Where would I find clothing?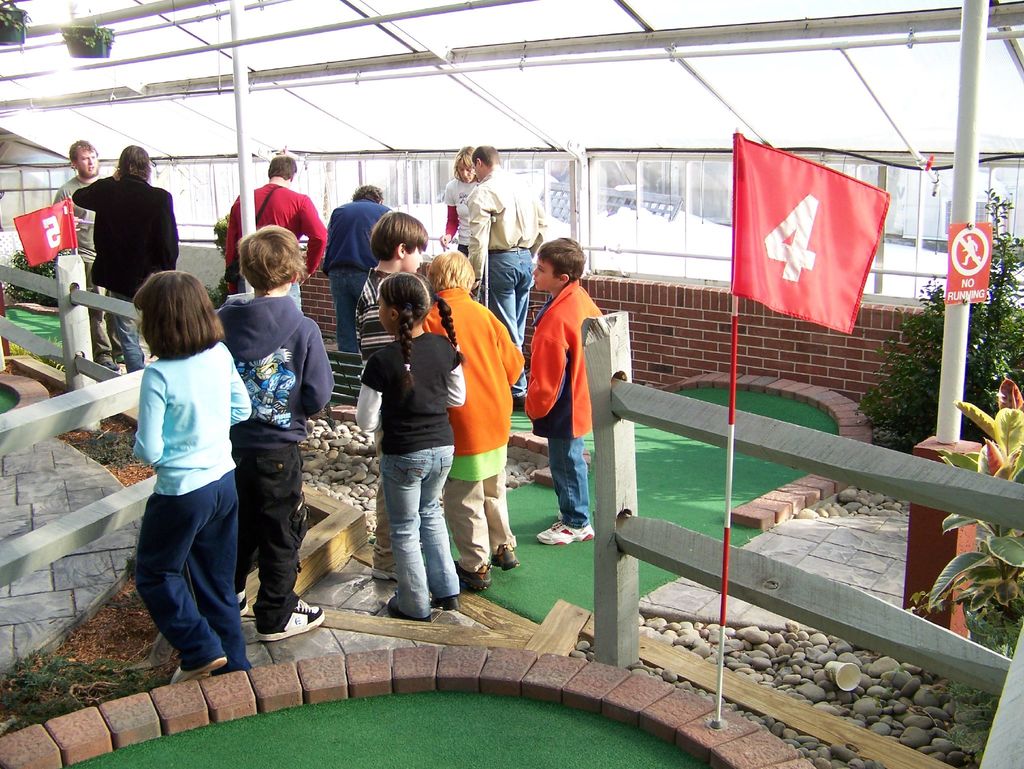
At bbox=[382, 432, 467, 615].
